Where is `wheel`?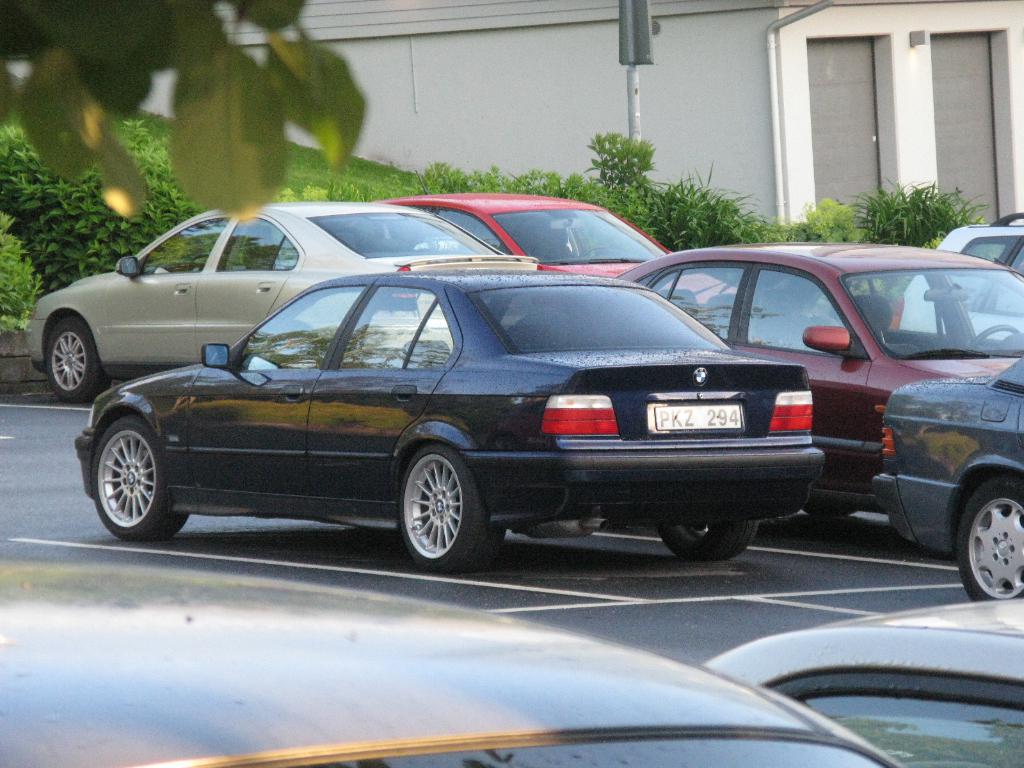
(x1=39, y1=315, x2=117, y2=399).
